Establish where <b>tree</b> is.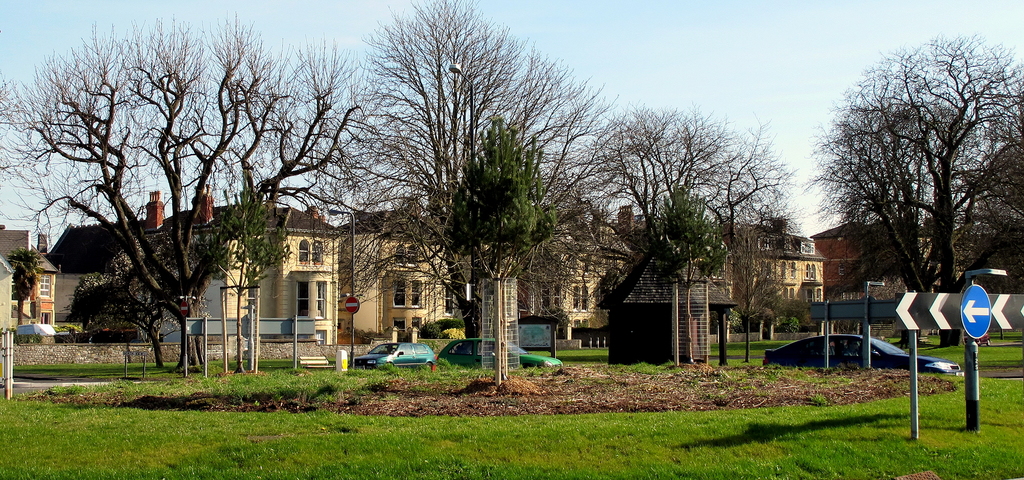
Established at 593/105/811/304.
